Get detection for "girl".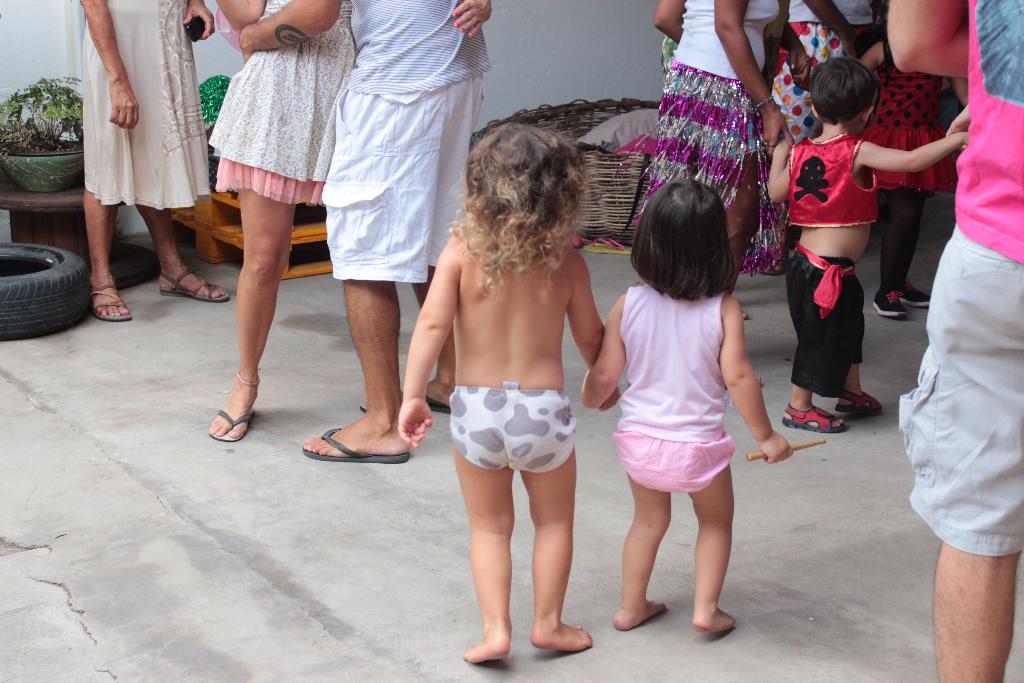
Detection: {"x1": 628, "y1": 0, "x2": 808, "y2": 273}.
